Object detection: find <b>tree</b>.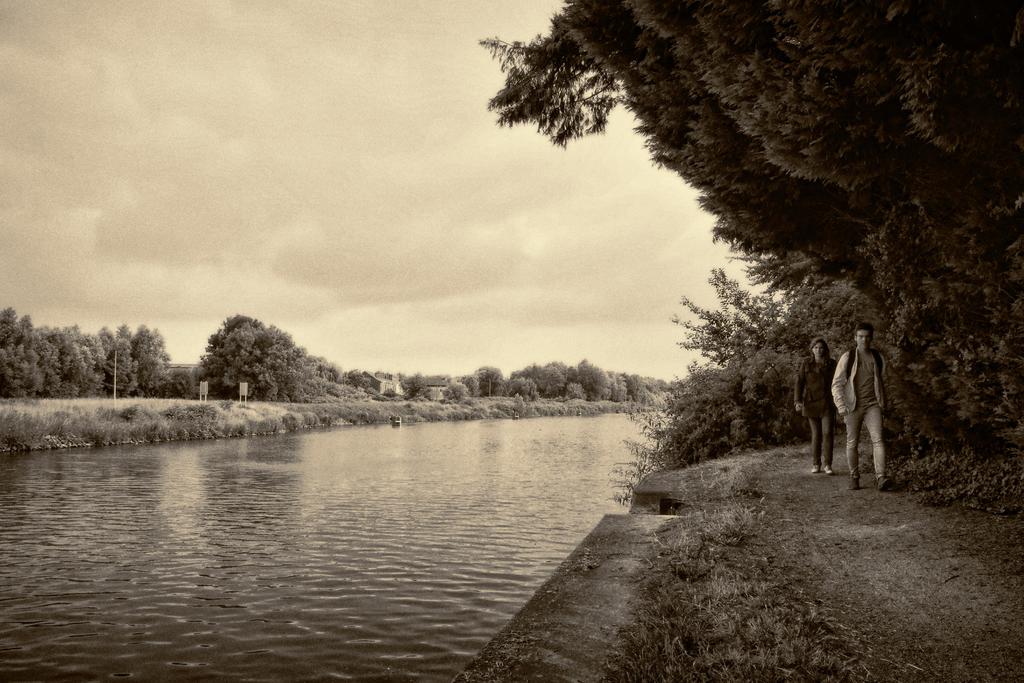
{"left": 460, "top": 373, "right": 483, "bottom": 393}.
